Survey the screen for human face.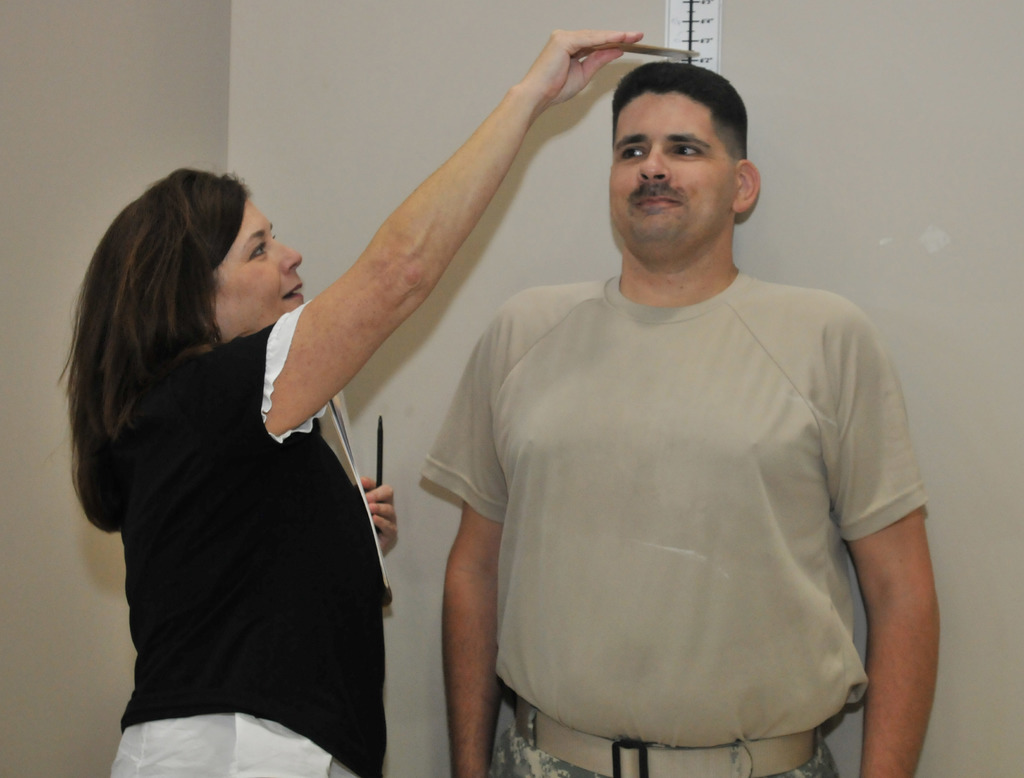
Survey found: bbox(213, 201, 300, 345).
